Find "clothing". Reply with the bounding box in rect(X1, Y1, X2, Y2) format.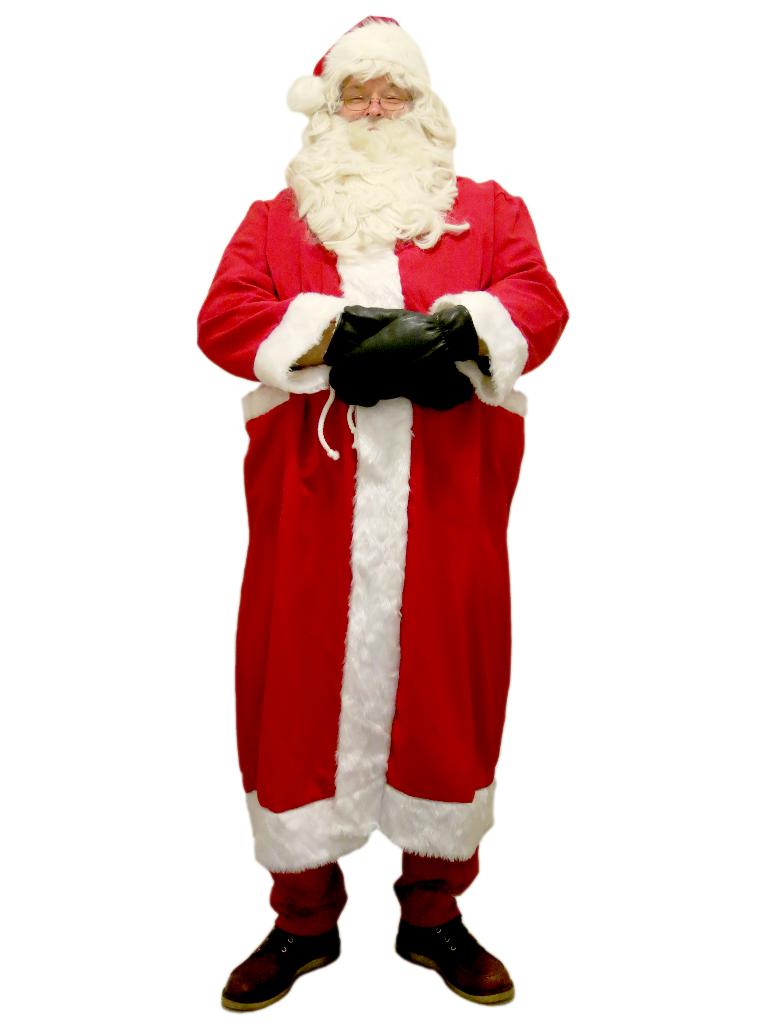
rect(180, 147, 604, 965).
